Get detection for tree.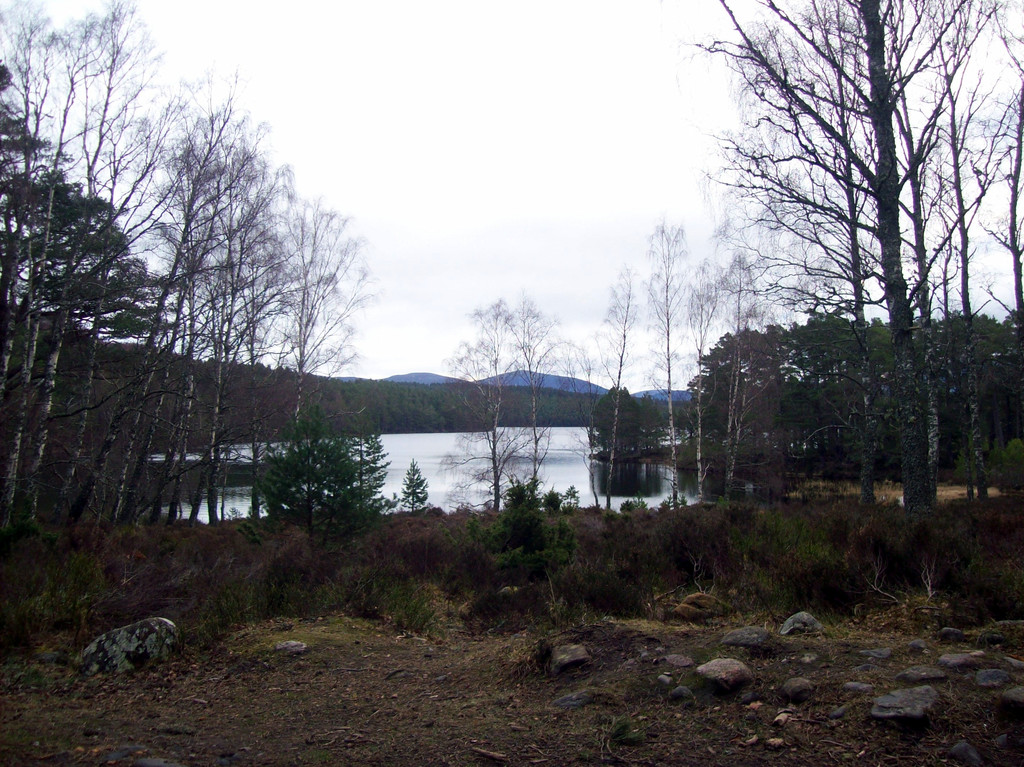
Detection: box=[684, 247, 718, 497].
